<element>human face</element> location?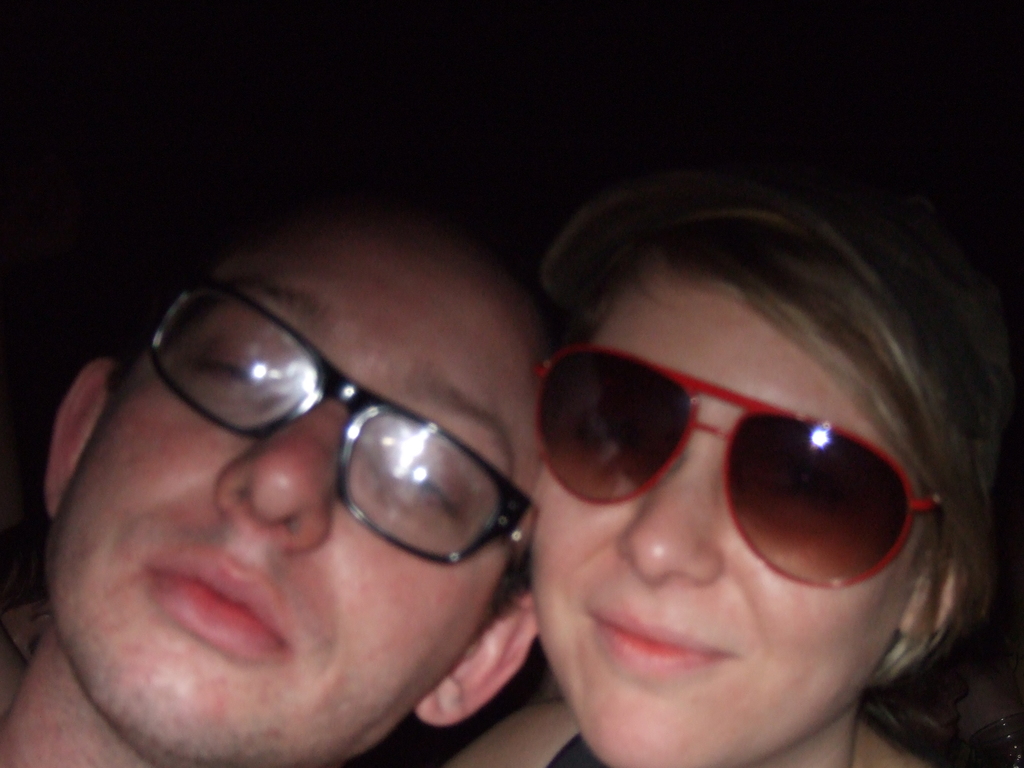
locate(535, 267, 925, 767)
